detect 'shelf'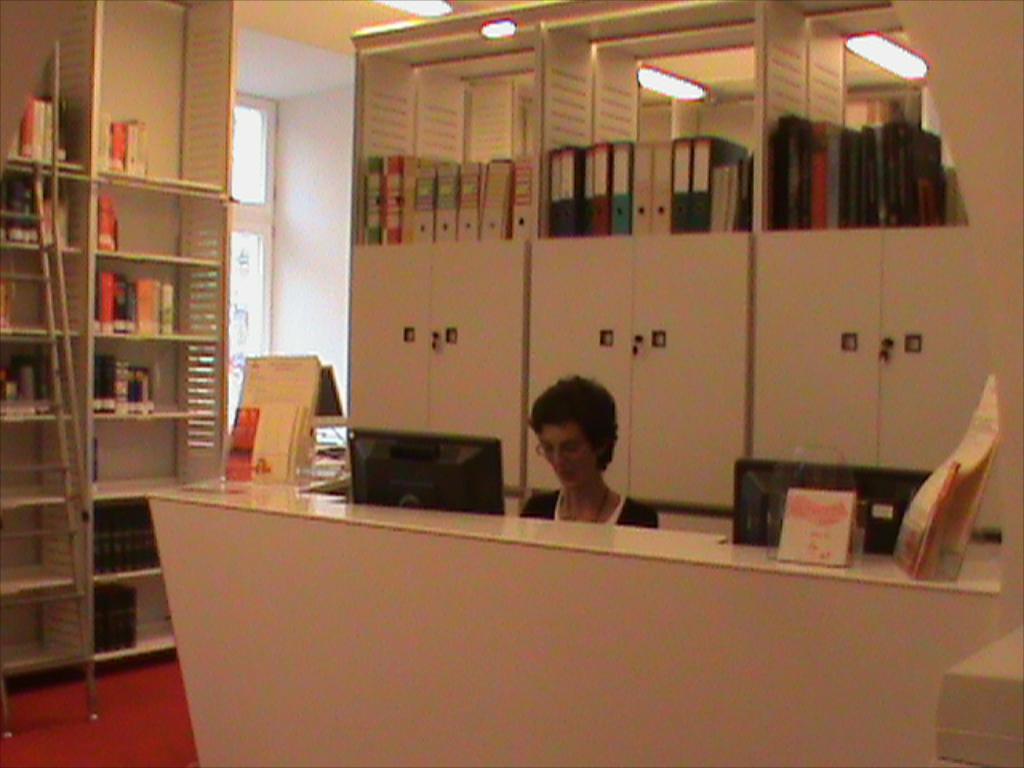
{"x1": 525, "y1": 0, "x2": 768, "y2": 518}
